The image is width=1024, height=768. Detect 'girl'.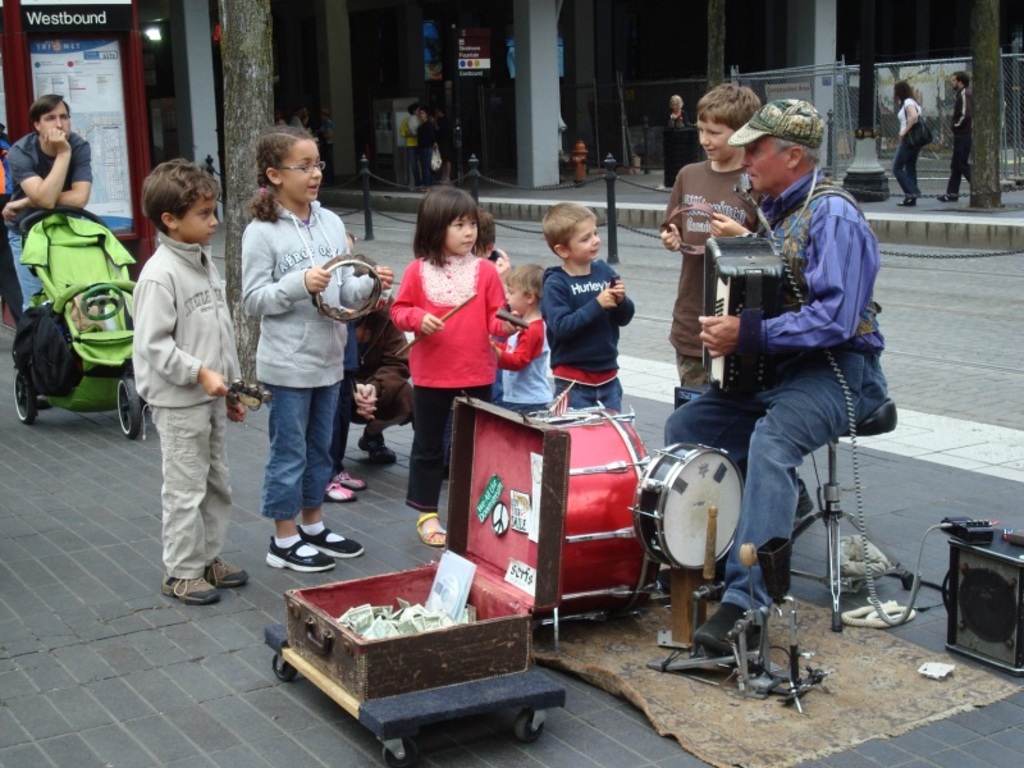
Detection: (x1=242, y1=119, x2=392, y2=573).
